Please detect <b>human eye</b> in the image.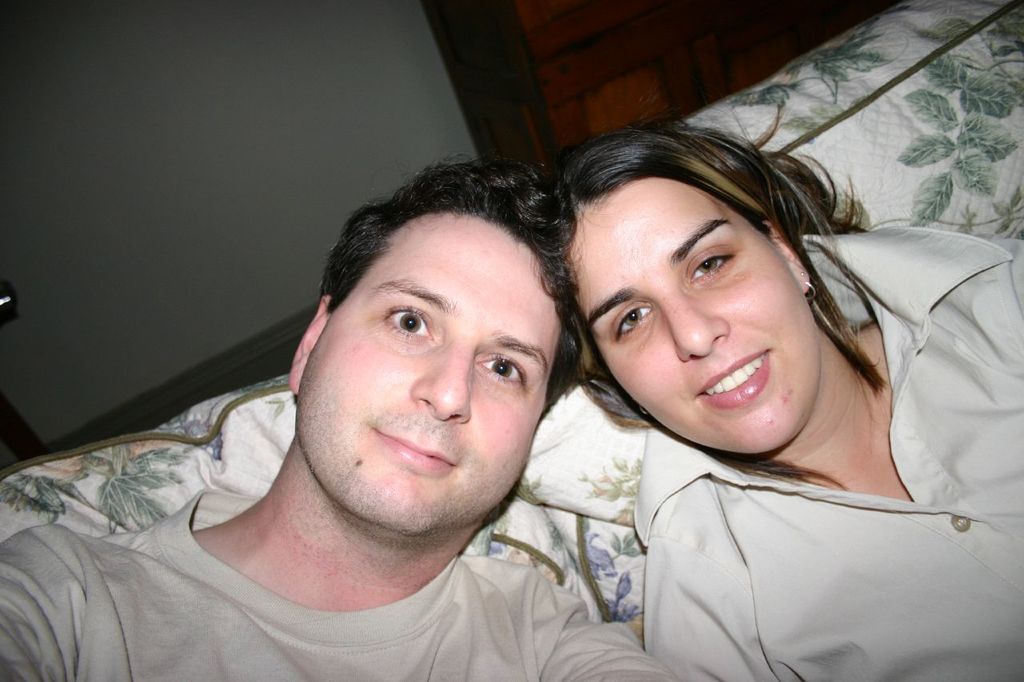
473,347,525,388.
